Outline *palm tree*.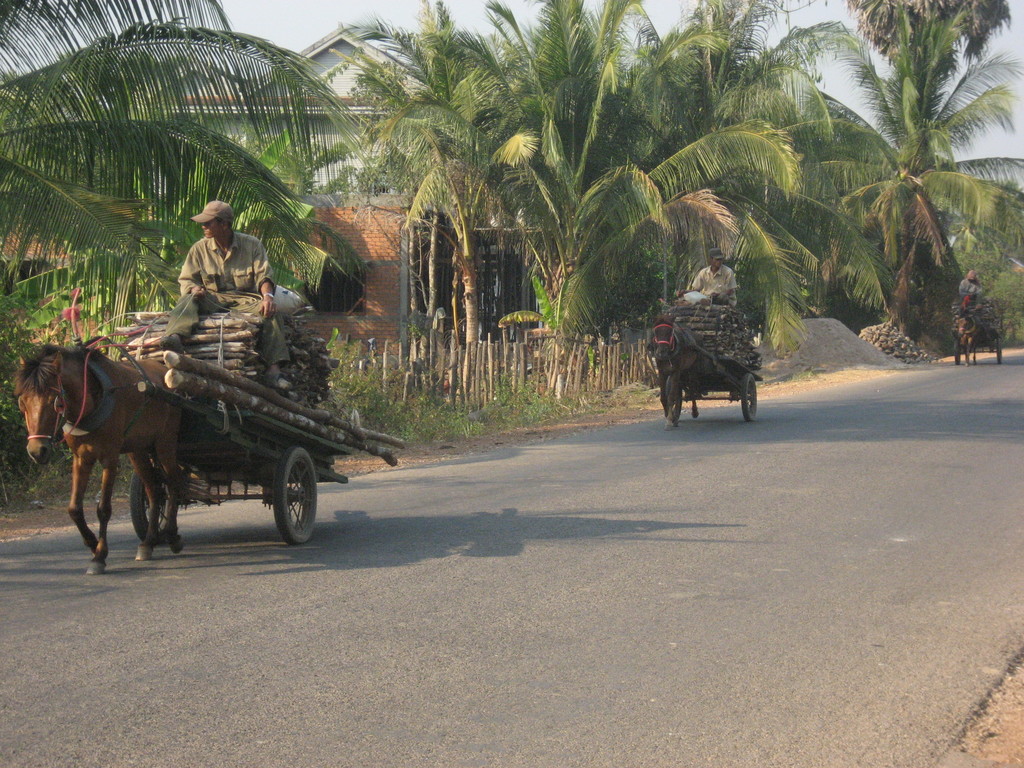
Outline: 420 15 728 451.
